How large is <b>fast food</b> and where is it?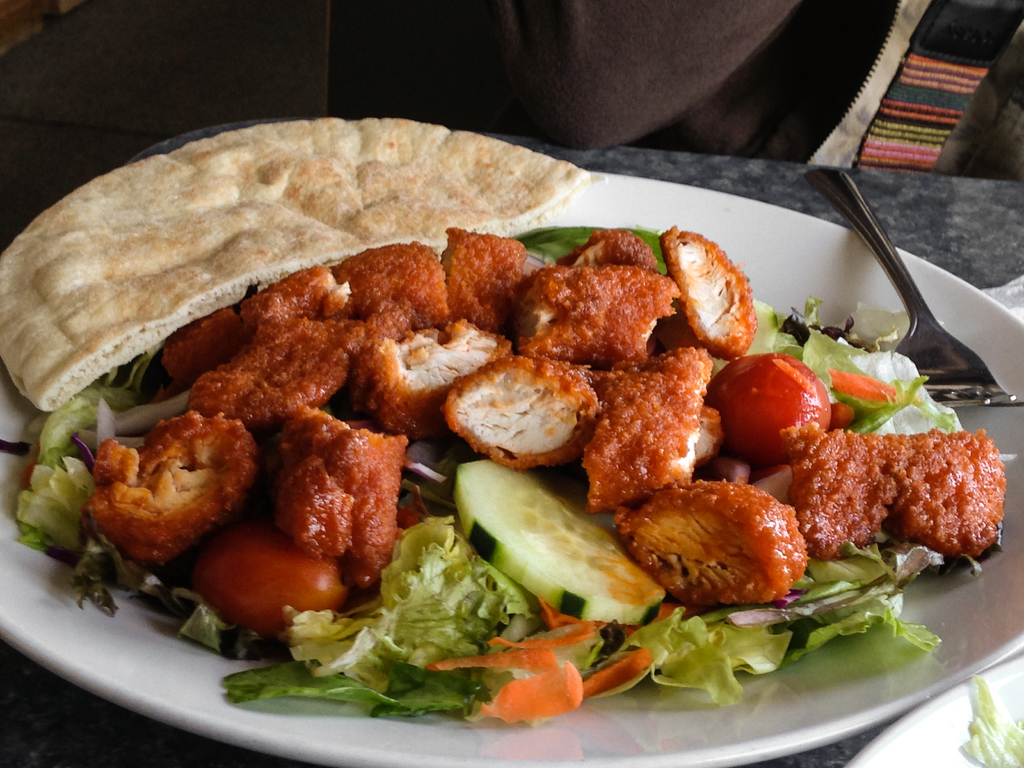
Bounding box: locate(33, 145, 949, 696).
